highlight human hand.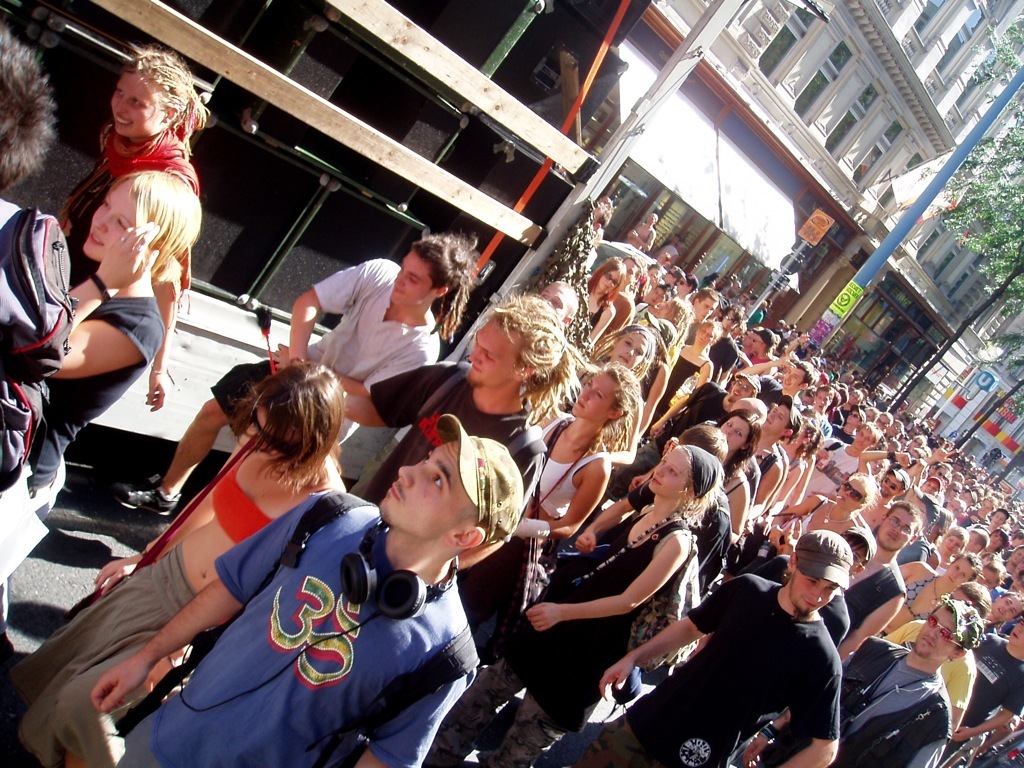
Highlighted region: 91 558 141 599.
